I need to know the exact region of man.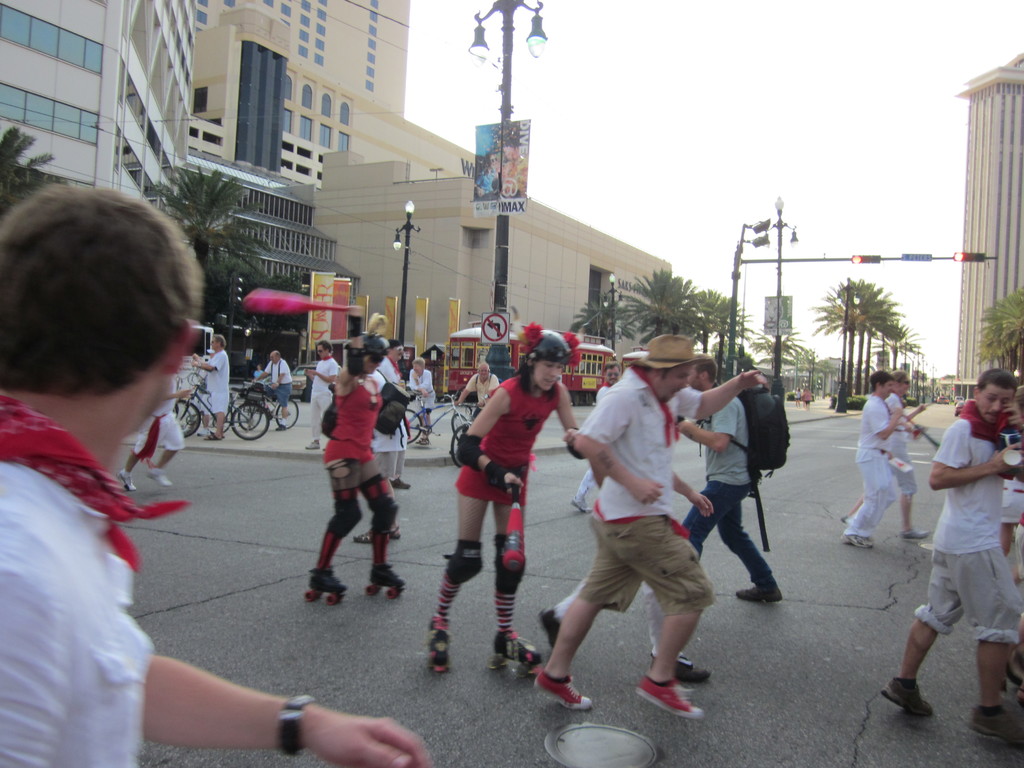
Region: 452,362,497,413.
